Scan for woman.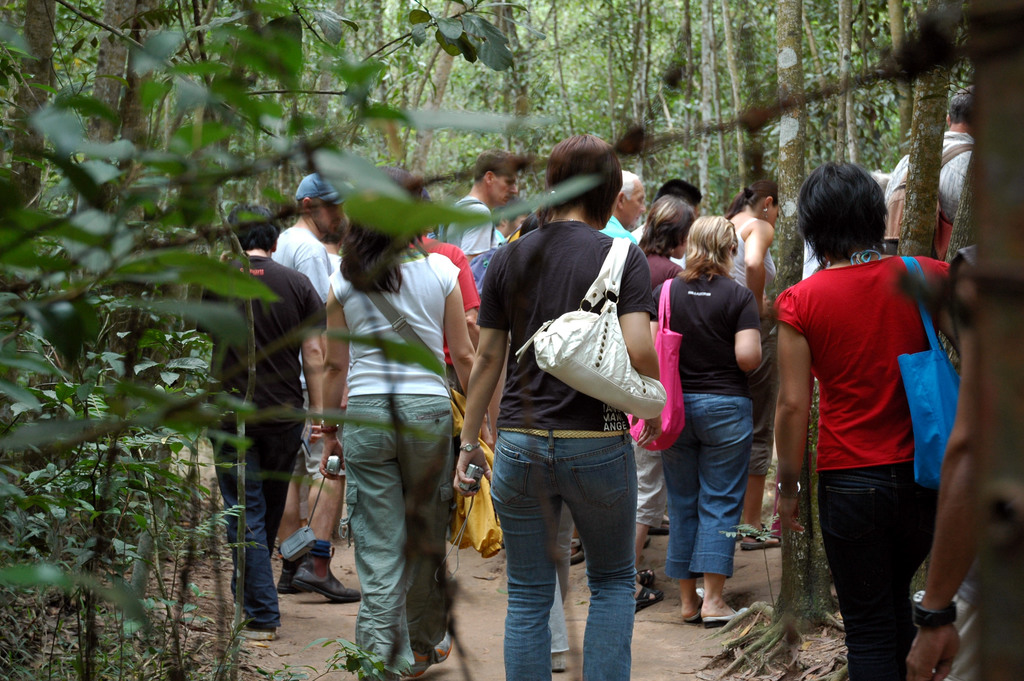
Scan result: 717, 169, 778, 294.
